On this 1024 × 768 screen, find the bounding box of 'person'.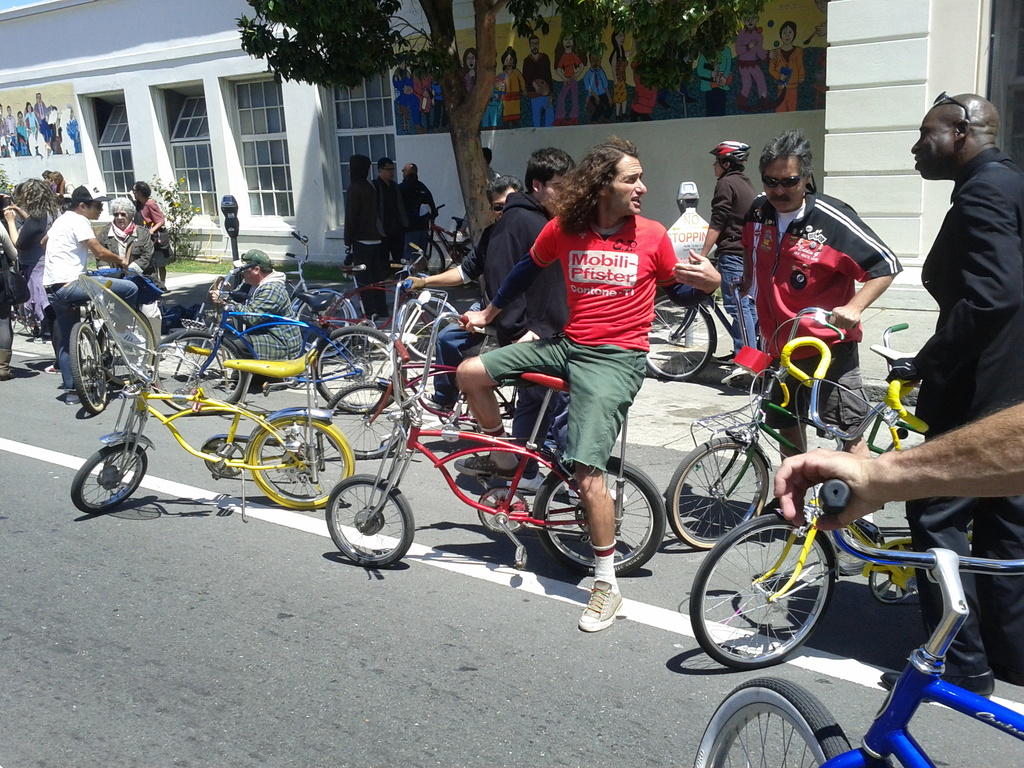
Bounding box: [898,89,1023,688].
